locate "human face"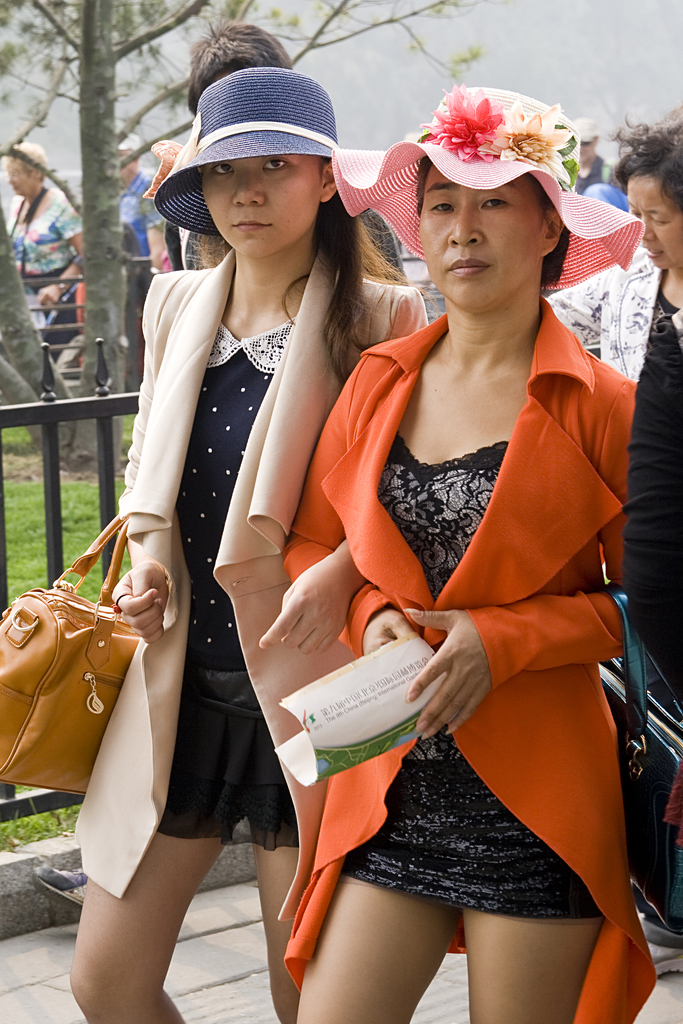
6:157:35:200
